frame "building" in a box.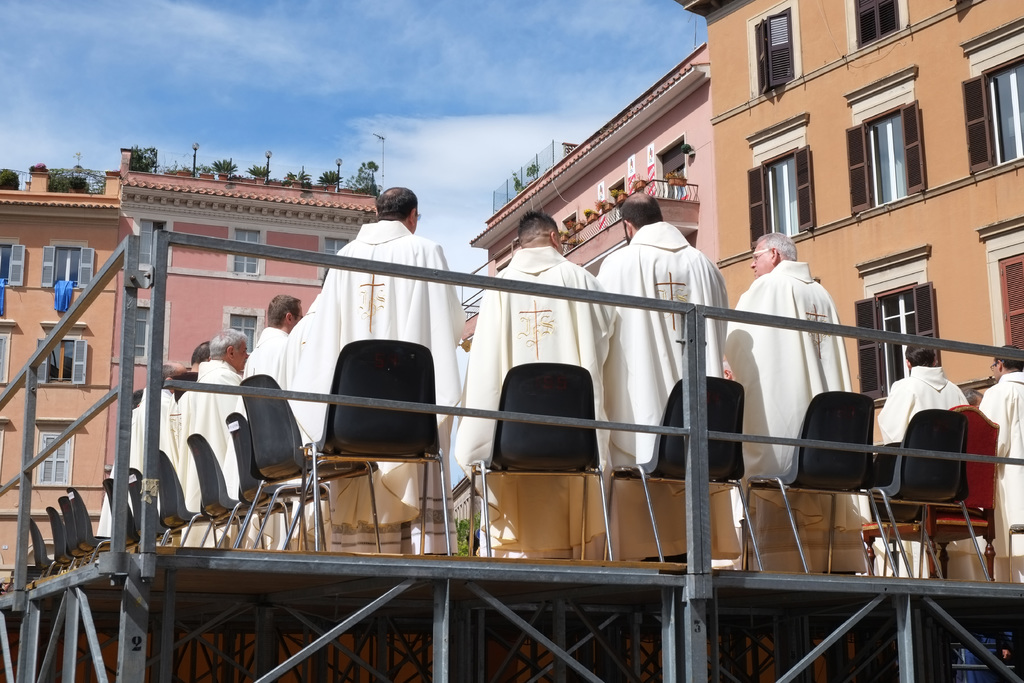
0:171:121:582.
